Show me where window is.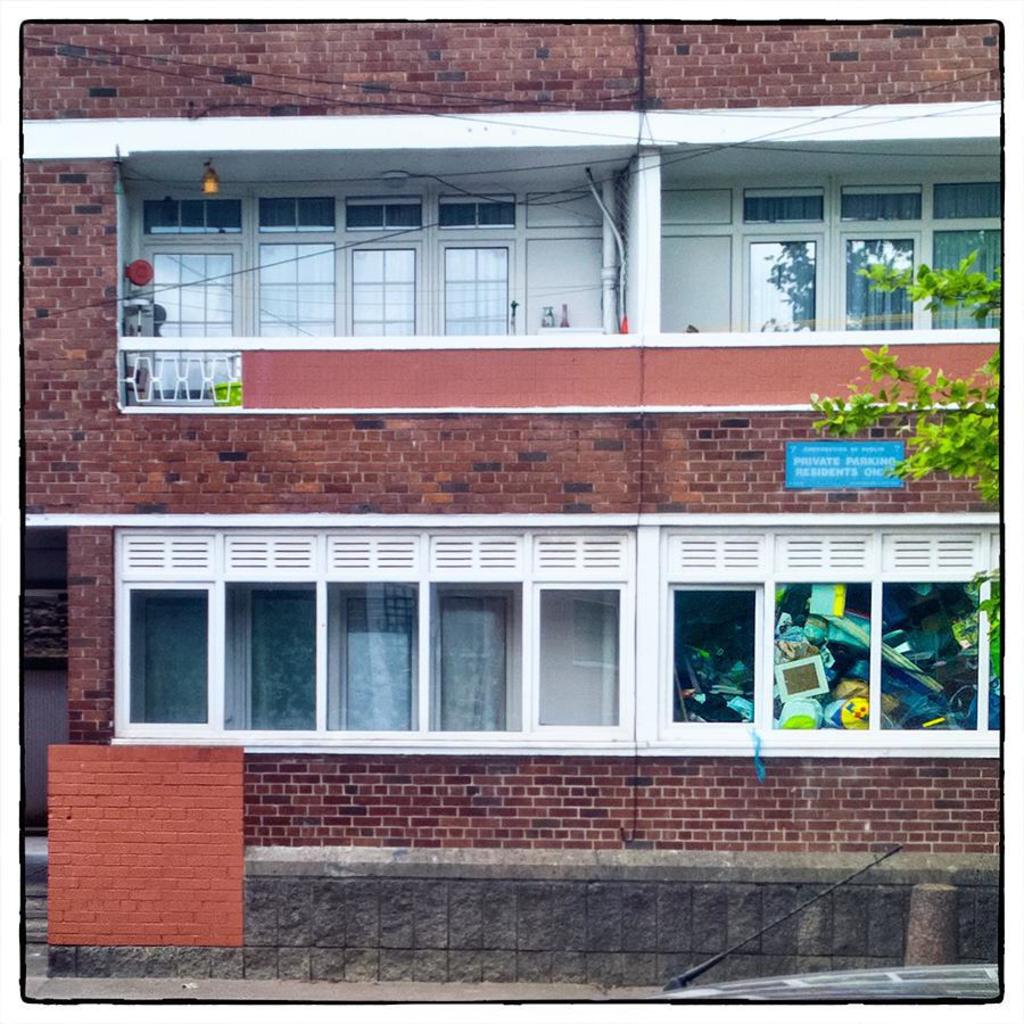
window is at (133, 593, 205, 720).
